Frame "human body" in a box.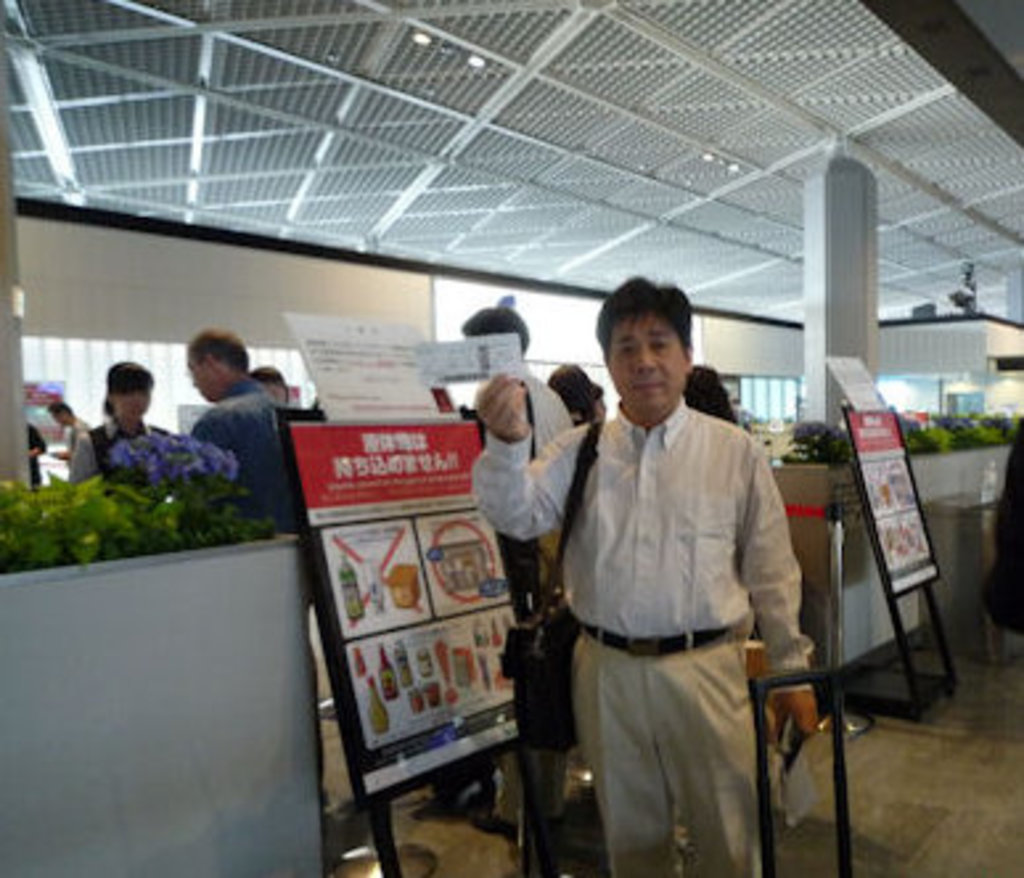
(463, 365, 833, 875).
